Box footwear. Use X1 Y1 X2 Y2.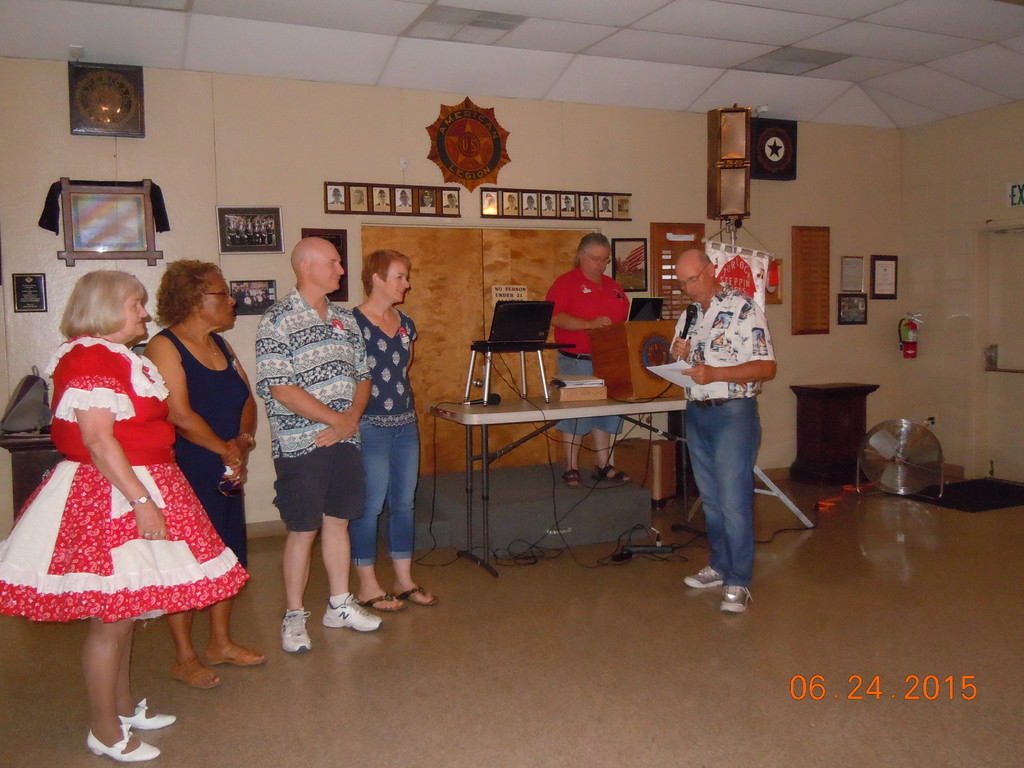
279 605 315 655.
